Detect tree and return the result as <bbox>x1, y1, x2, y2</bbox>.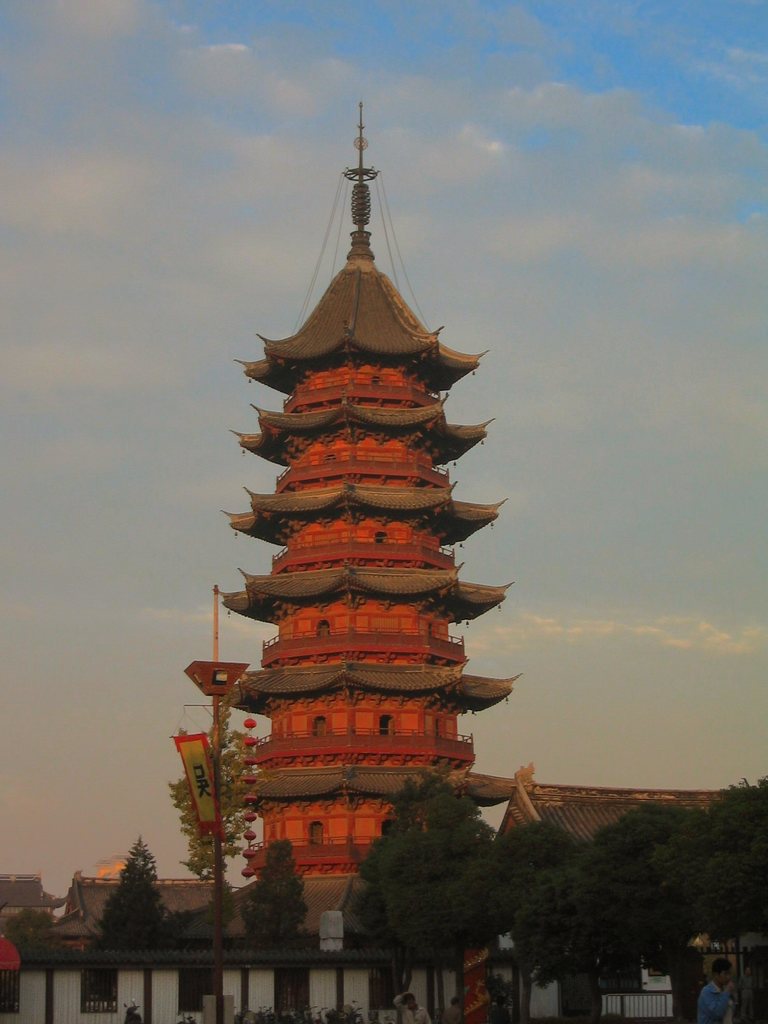
<bbox>582, 797, 723, 970</bbox>.
